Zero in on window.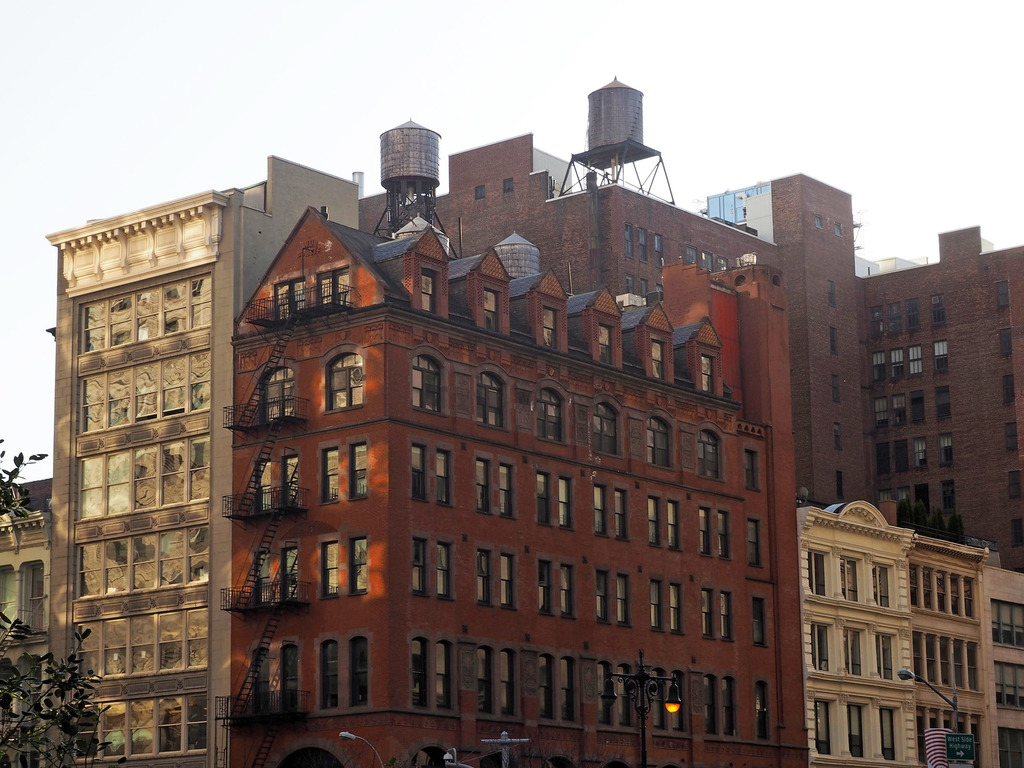
Zeroed in: locate(584, 394, 632, 467).
